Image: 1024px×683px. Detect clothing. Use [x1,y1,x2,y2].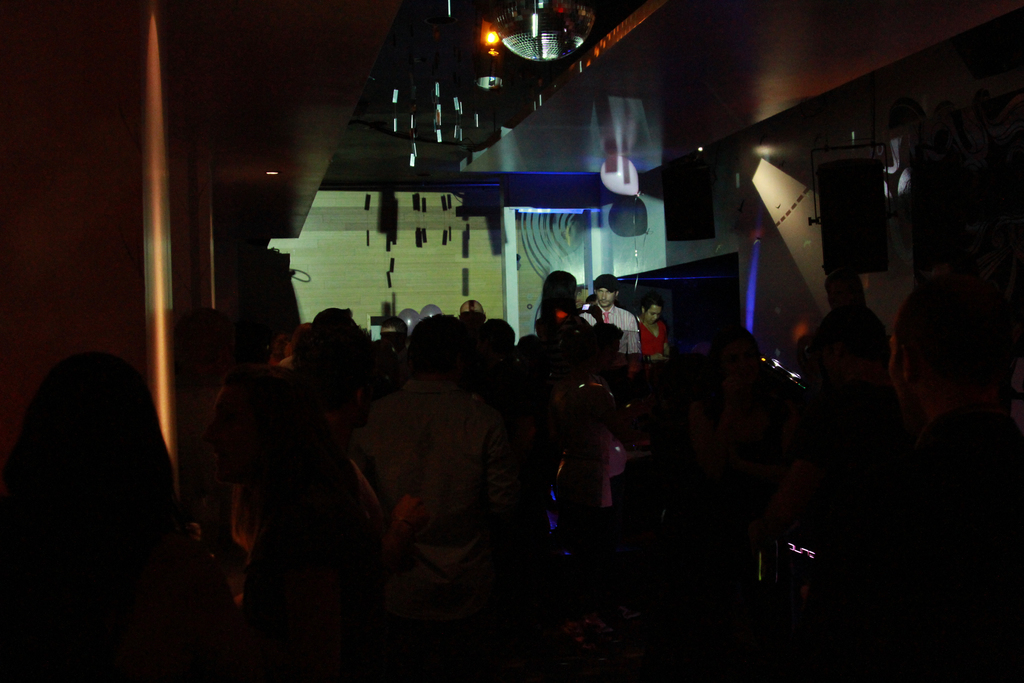
[579,300,633,356].
